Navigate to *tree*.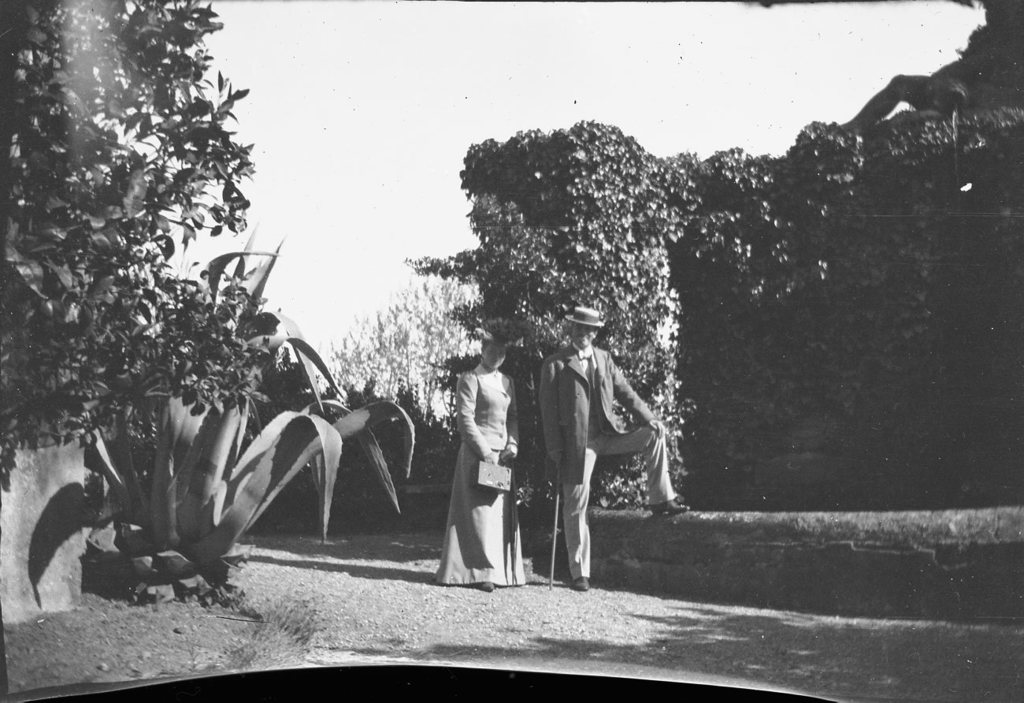
Navigation target: <bbox>323, 275, 474, 434</bbox>.
